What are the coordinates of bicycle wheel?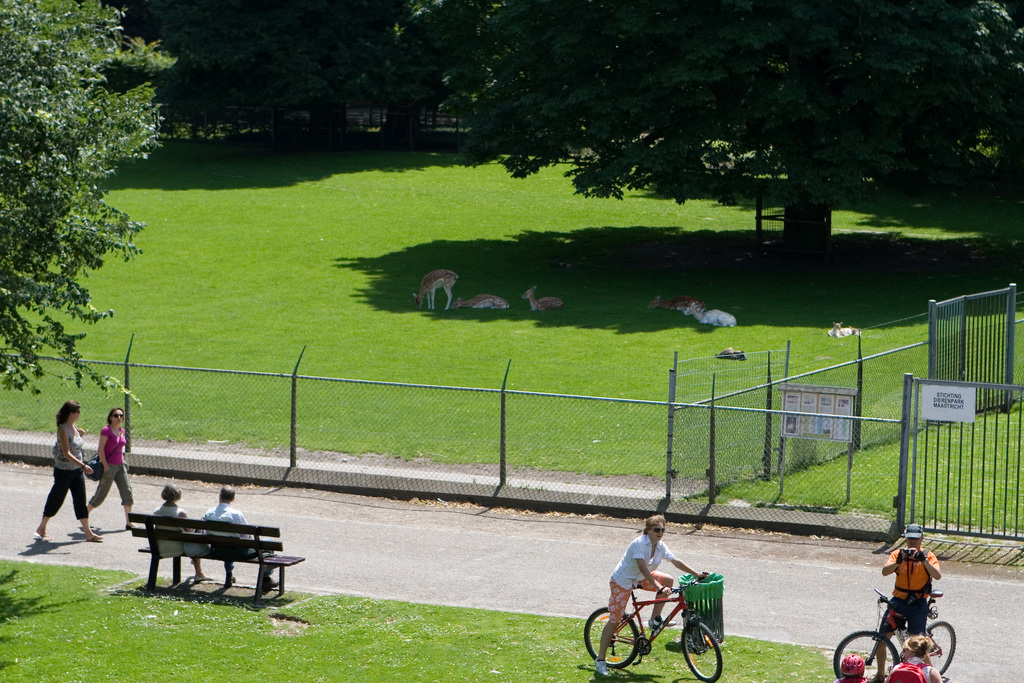
[x1=679, y1=622, x2=724, y2=682].
